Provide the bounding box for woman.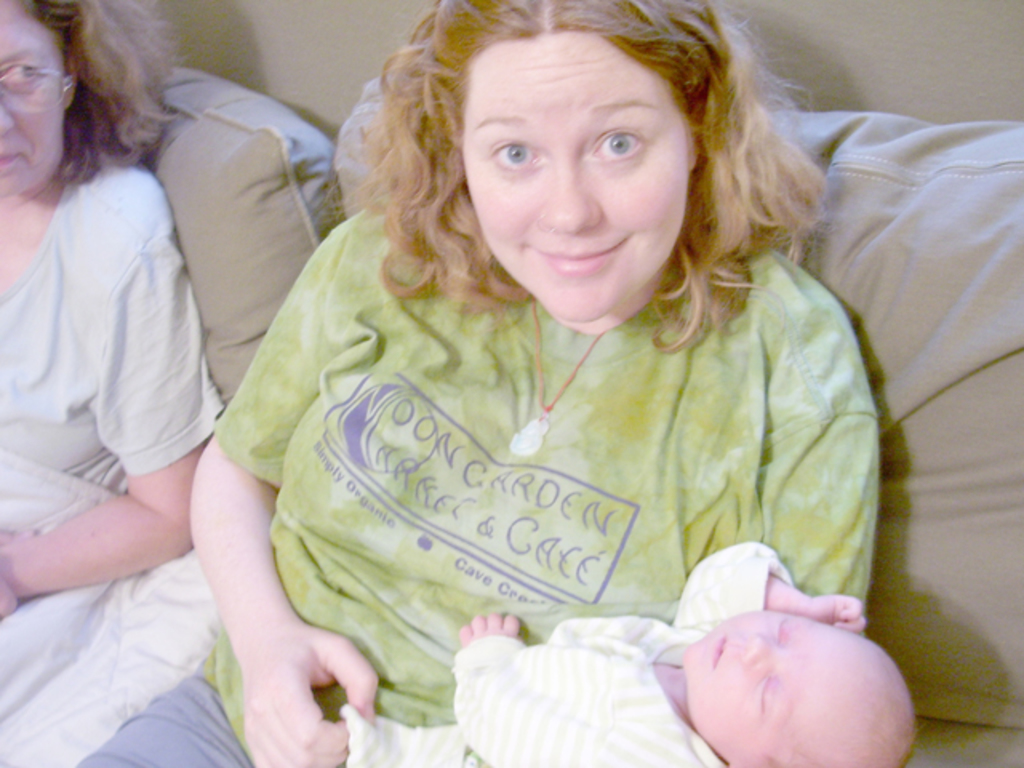
l=170, t=0, r=902, b=736.
